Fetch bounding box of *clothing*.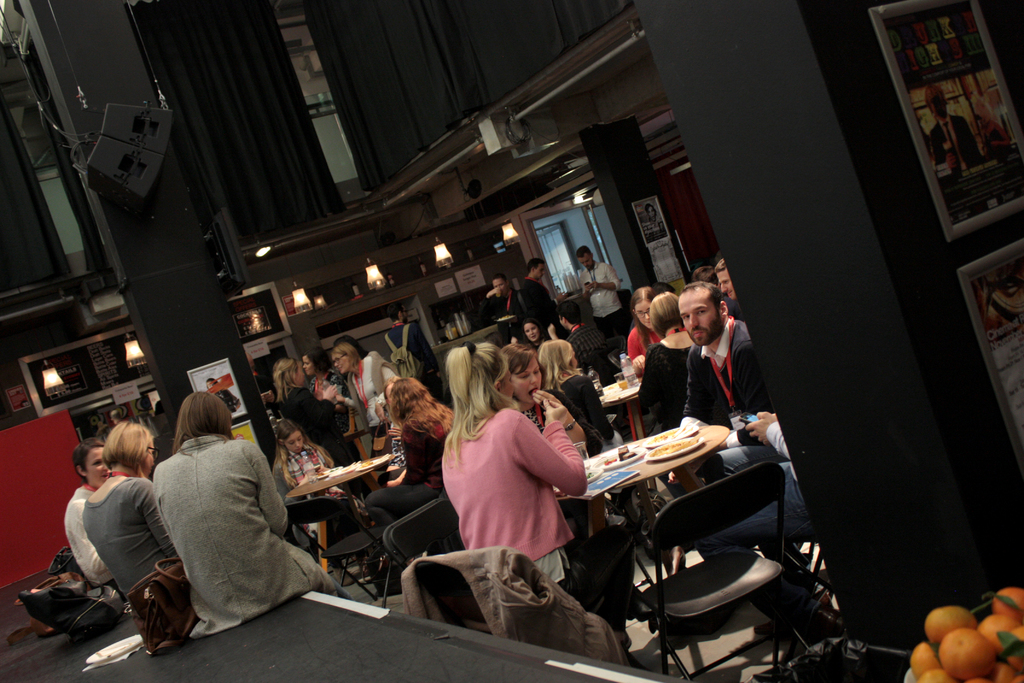
Bbox: (682,313,760,412).
